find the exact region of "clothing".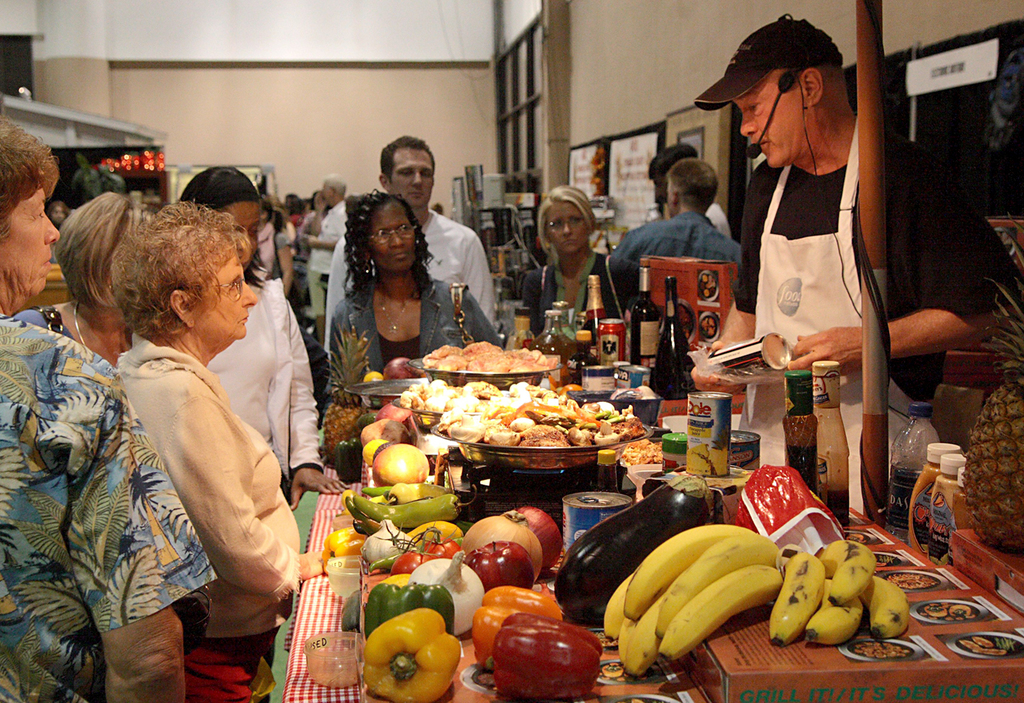
Exact region: left=0, top=314, right=215, bottom=702.
